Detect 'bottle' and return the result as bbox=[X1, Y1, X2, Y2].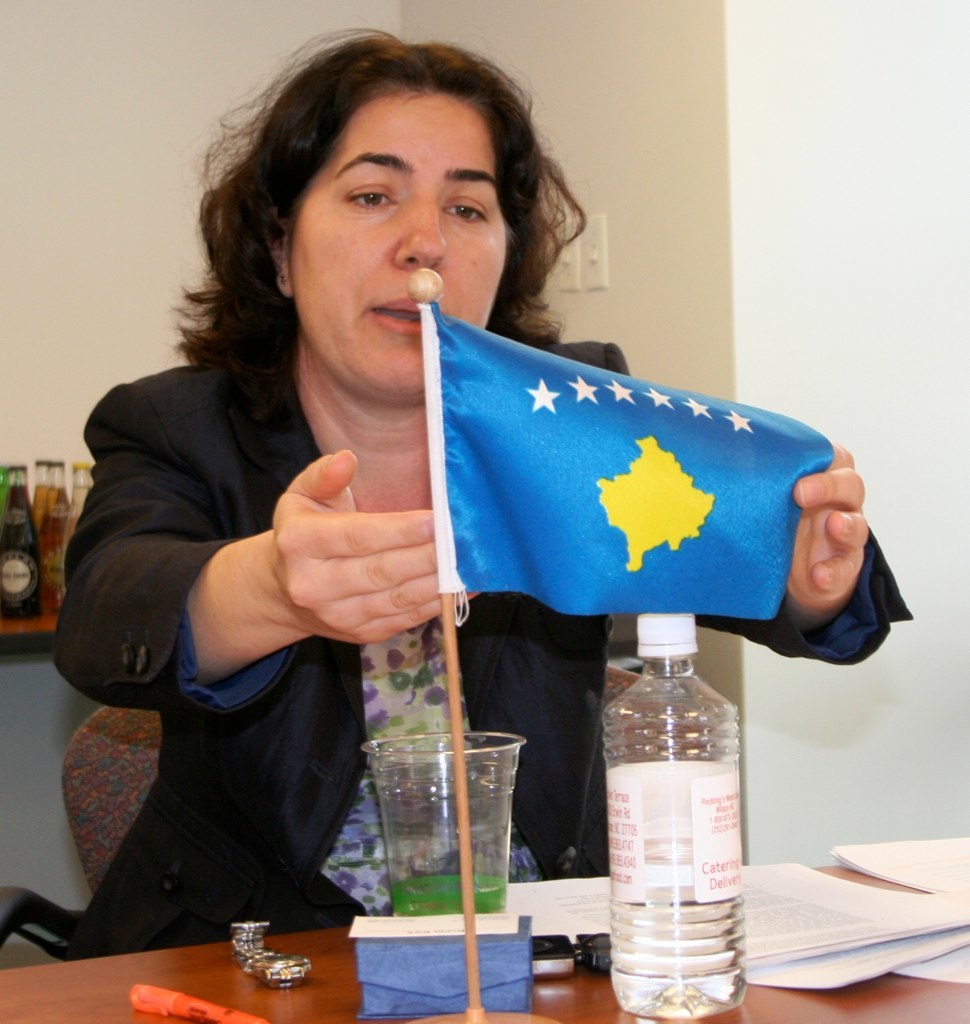
bbox=[587, 640, 768, 984].
